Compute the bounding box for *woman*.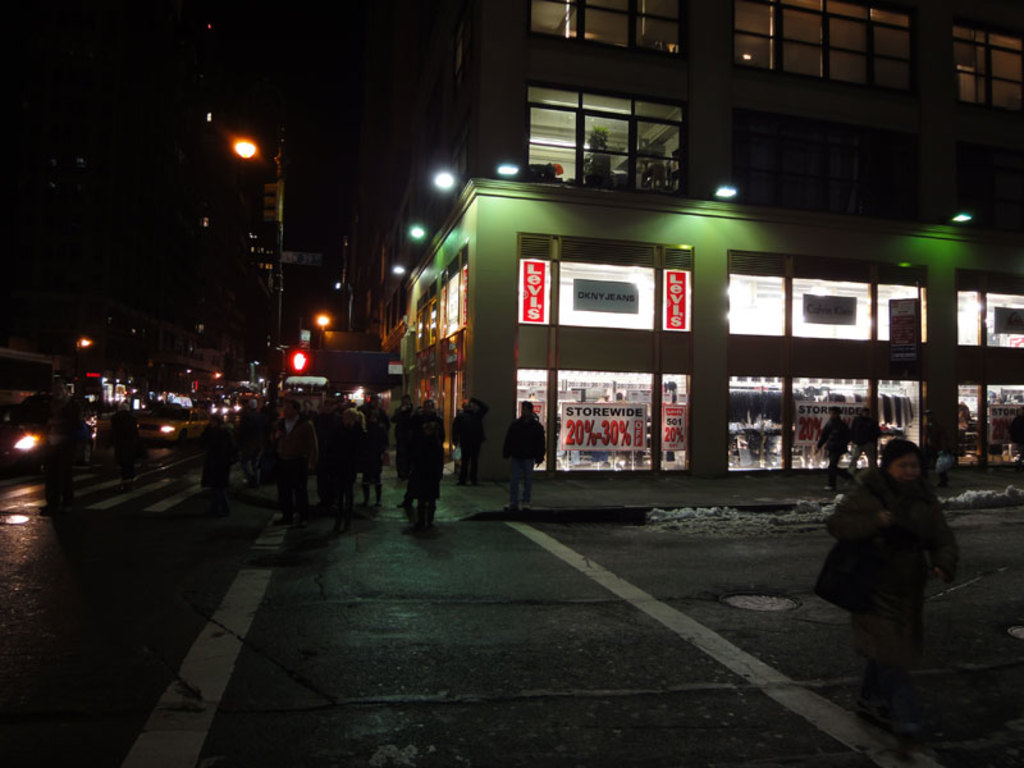
l=824, t=417, r=969, b=717.
